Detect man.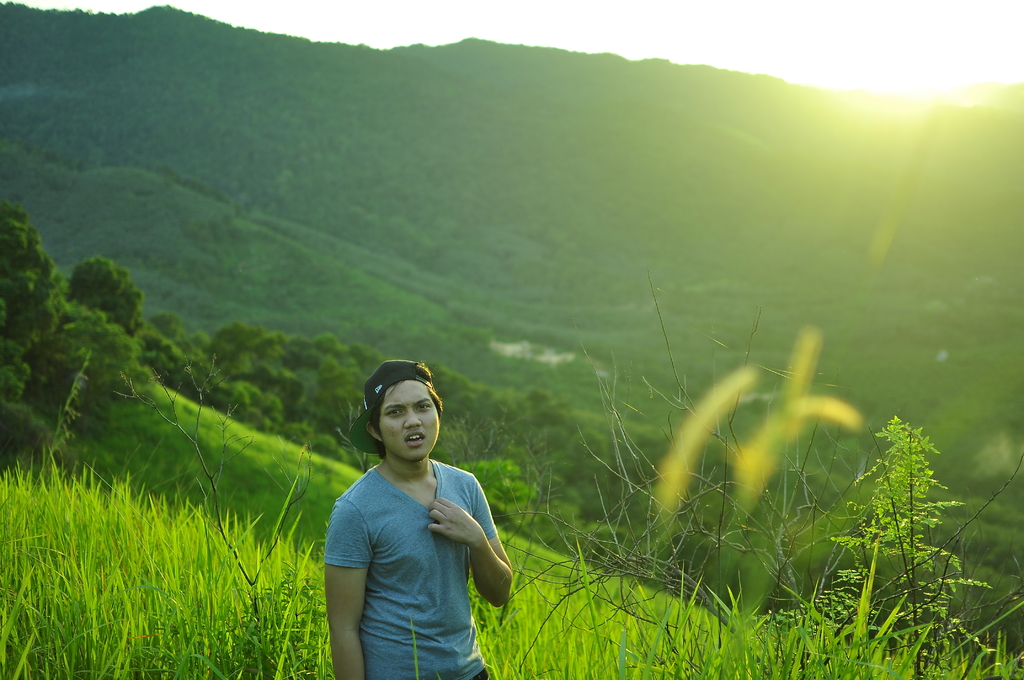
Detected at [x1=324, y1=360, x2=516, y2=679].
